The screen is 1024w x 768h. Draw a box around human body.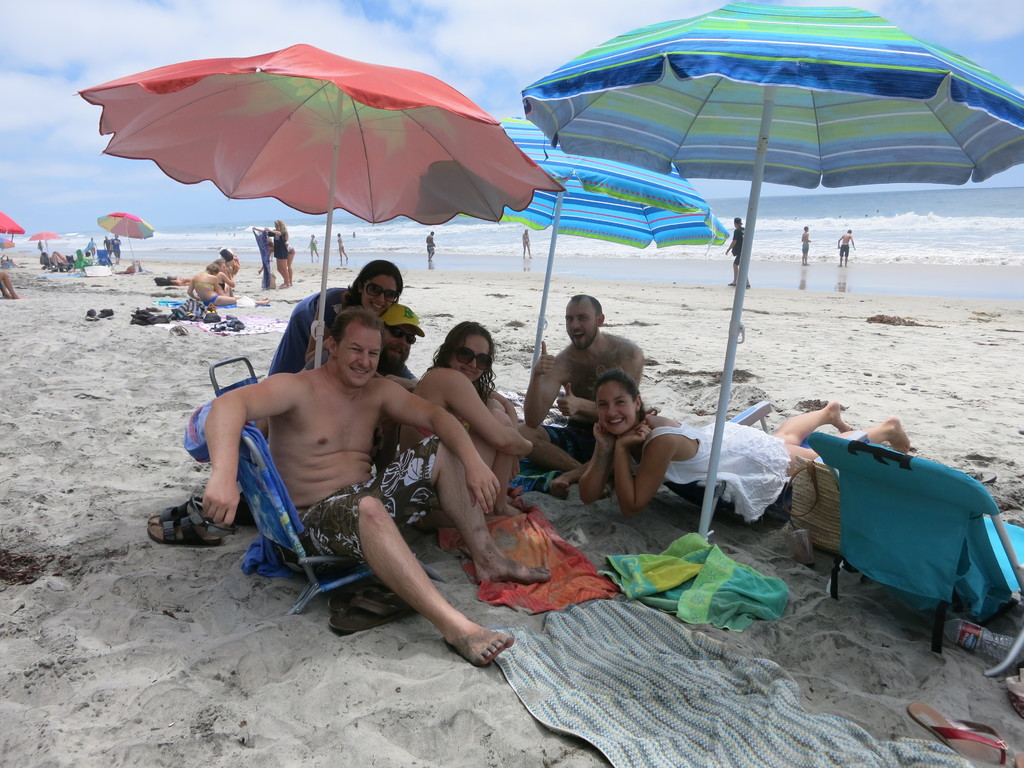
<region>795, 227, 810, 271</region>.
